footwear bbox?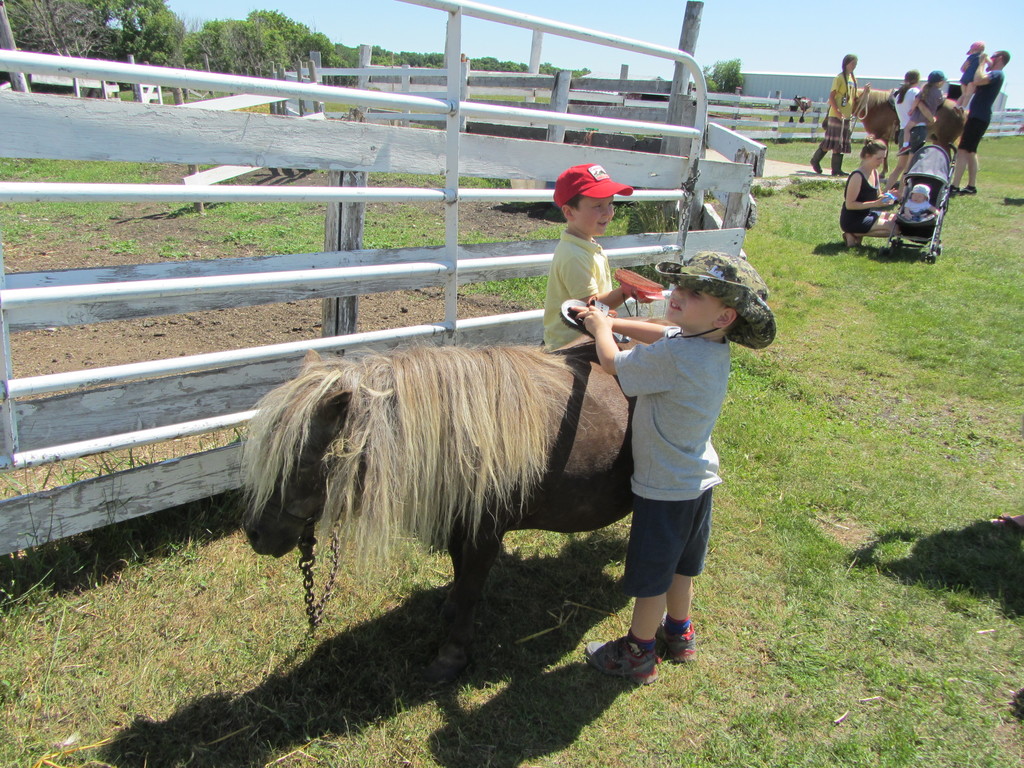
l=806, t=146, r=823, b=175
